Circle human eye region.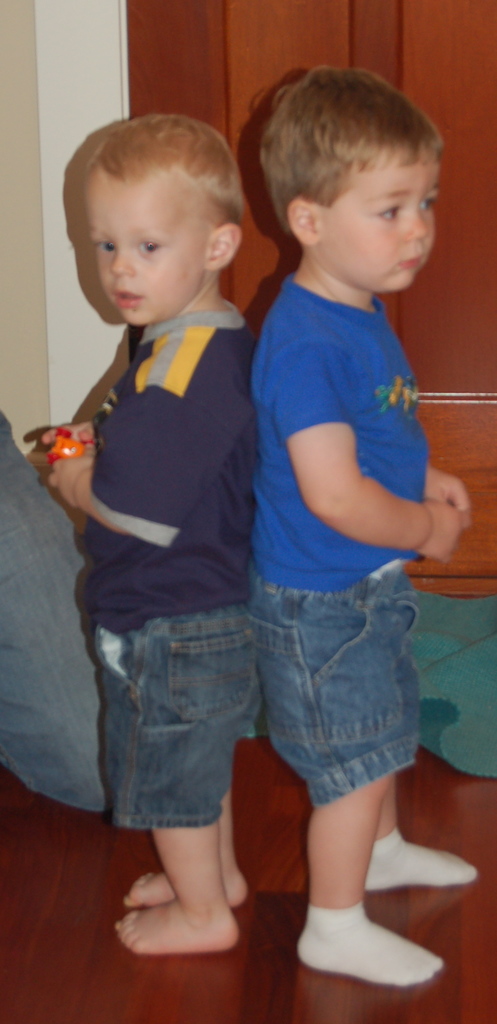
Region: [x1=421, y1=189, x2=441, y2=218].
